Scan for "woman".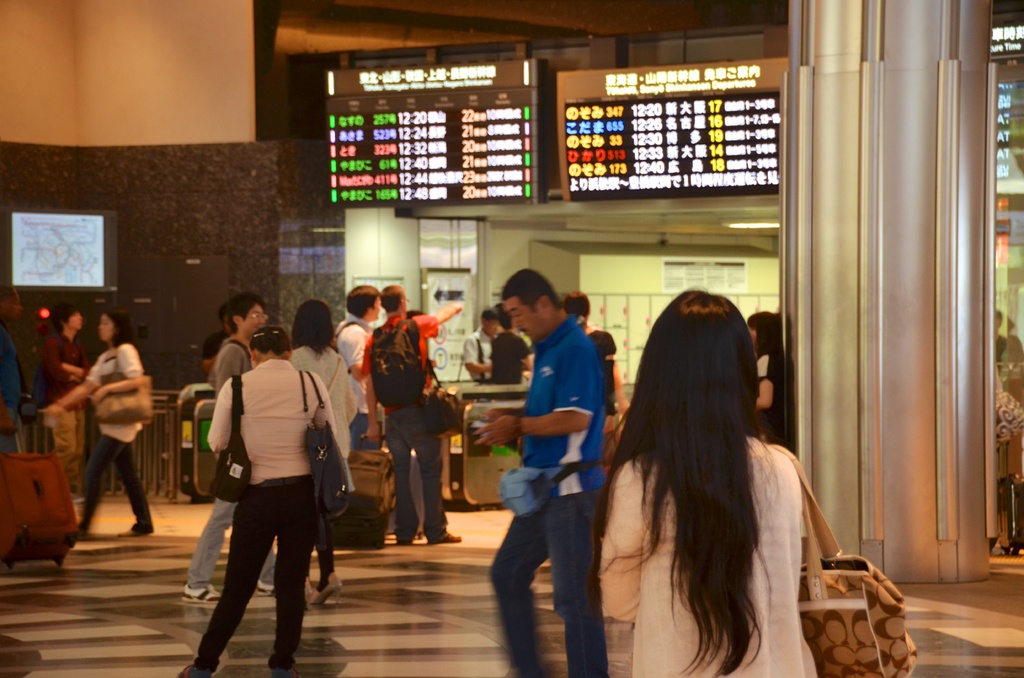
Scan result: bbox=(286, 299, 358, 604).
